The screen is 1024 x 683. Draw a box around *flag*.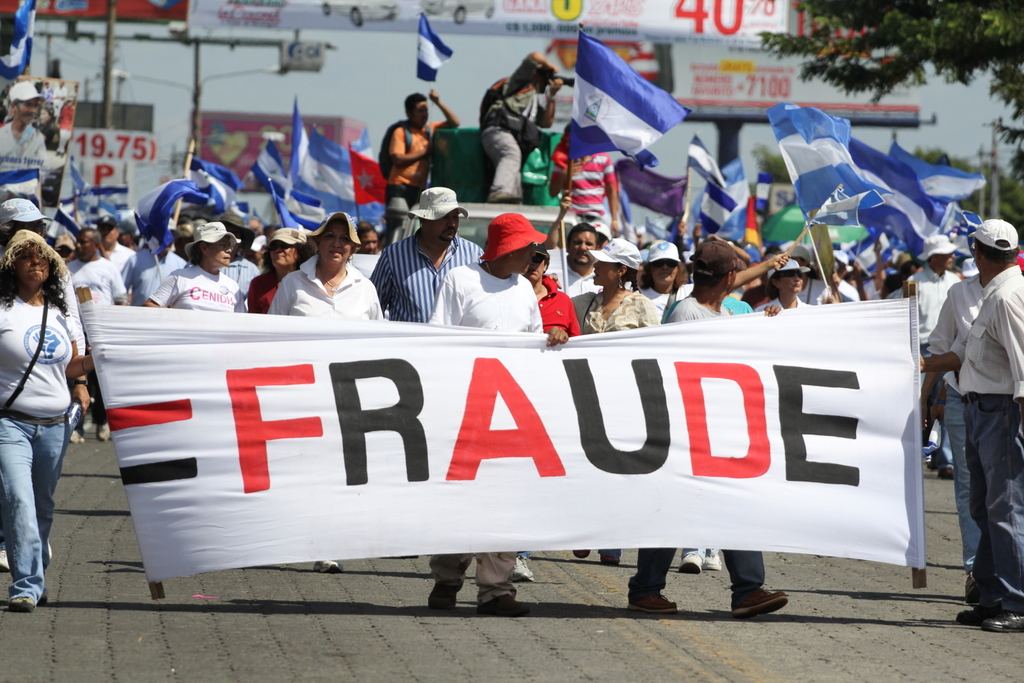
[left=337, top=150, right=393, bottom=212].
